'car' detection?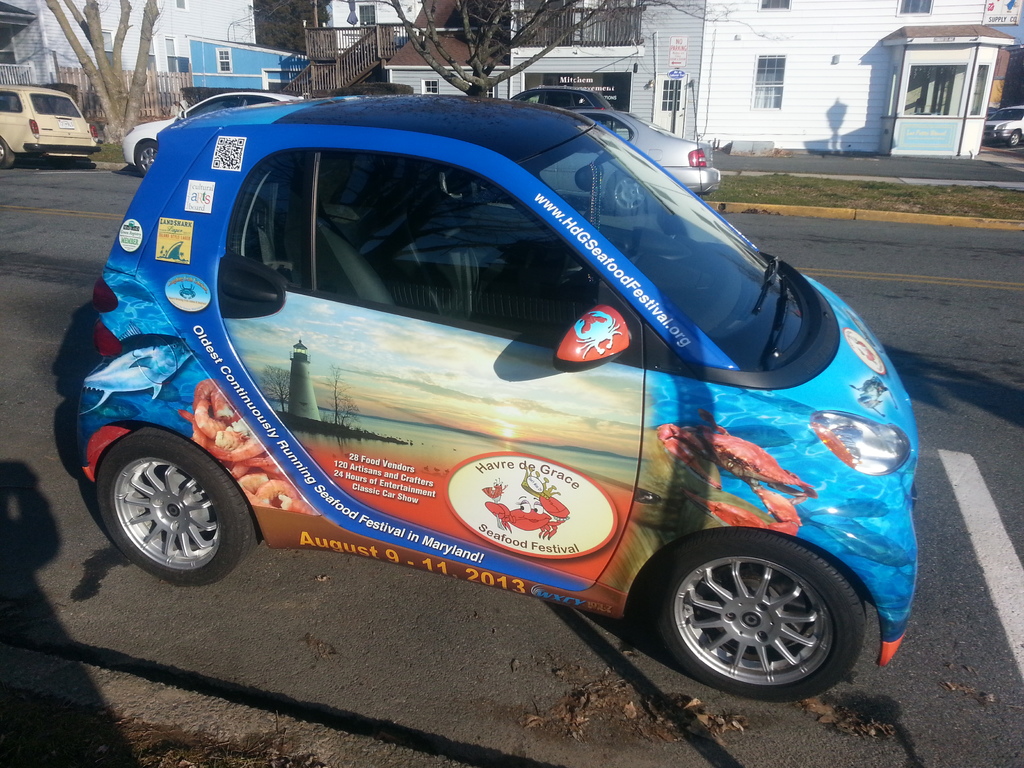
bbox=[503, 85, 614, 111]
